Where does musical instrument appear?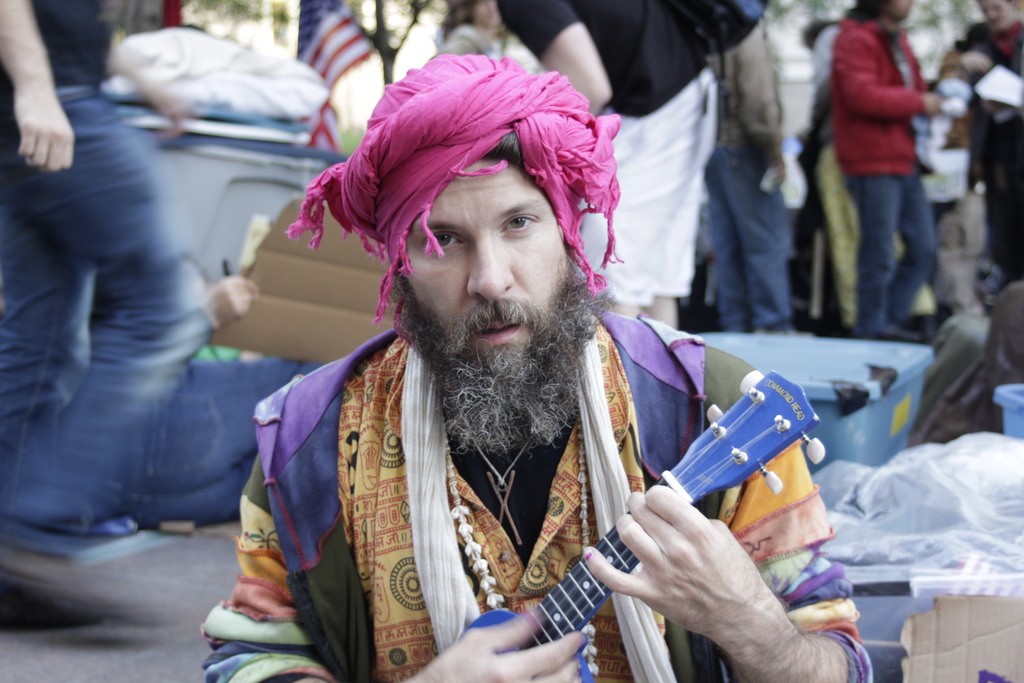
Appears at (467, 370, 827, 678).
